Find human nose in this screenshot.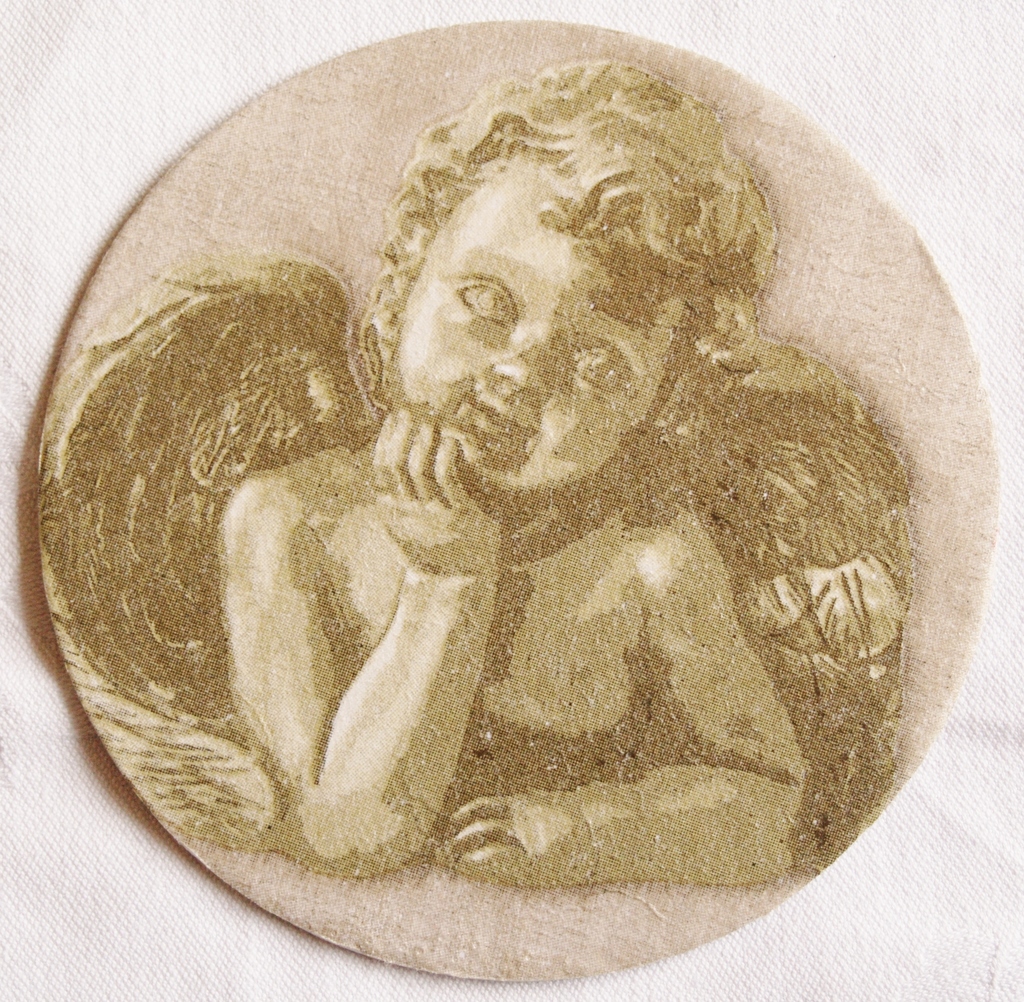
The bounding box for human nose is (left=499, top=318, right=553, bottom=403).
